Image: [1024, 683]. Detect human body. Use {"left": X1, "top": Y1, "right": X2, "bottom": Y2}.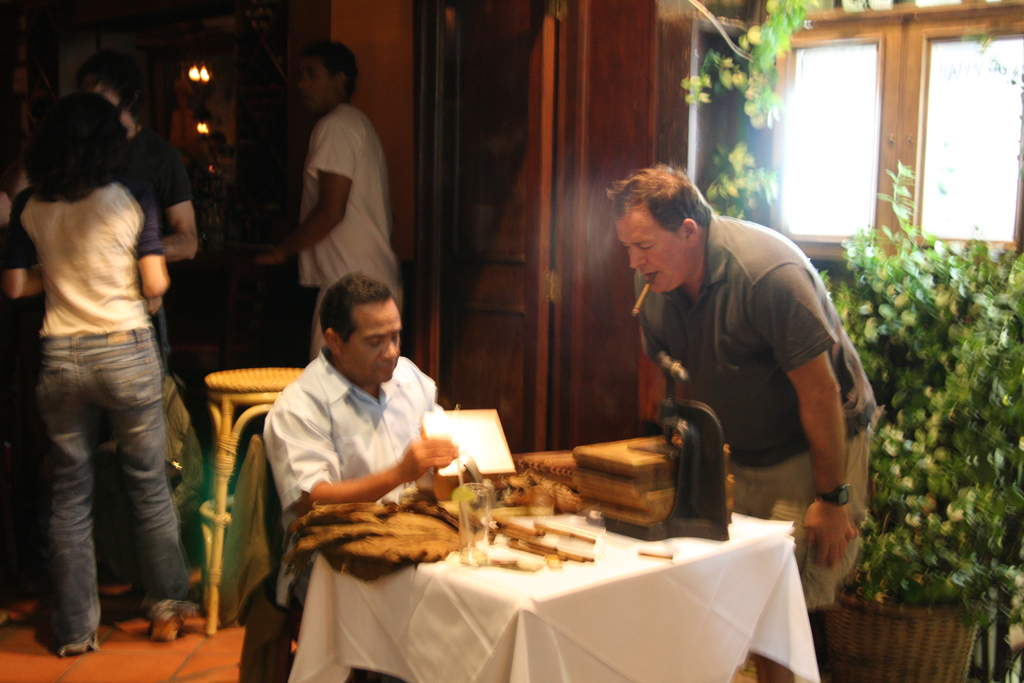
{"left": 0, "top": 94, "right": 192, "bottom": 653}.
